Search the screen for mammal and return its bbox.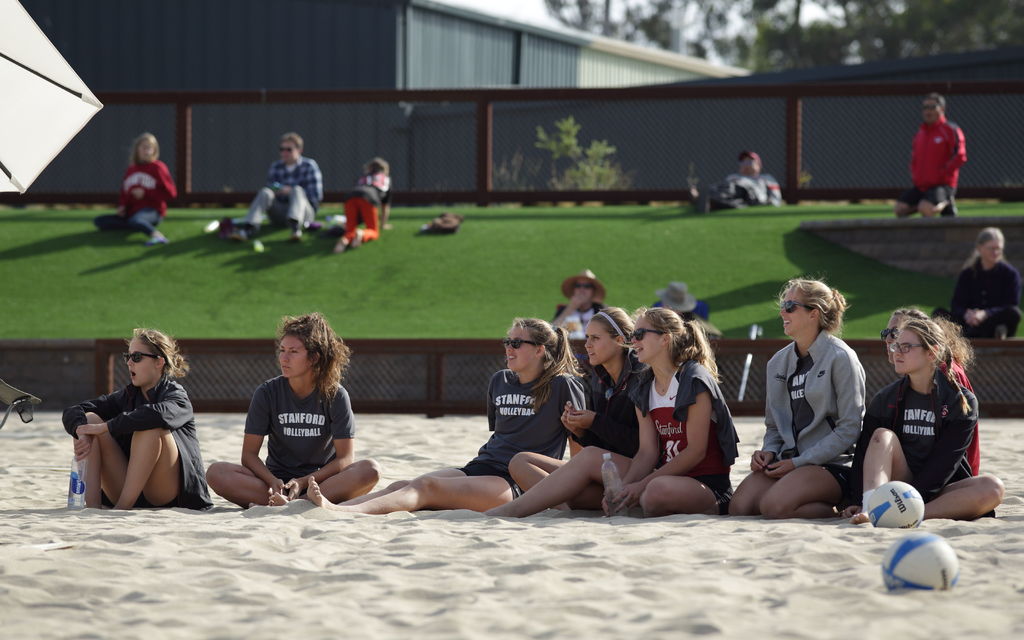
Found: bbox=(554, 262, 609, 344).
